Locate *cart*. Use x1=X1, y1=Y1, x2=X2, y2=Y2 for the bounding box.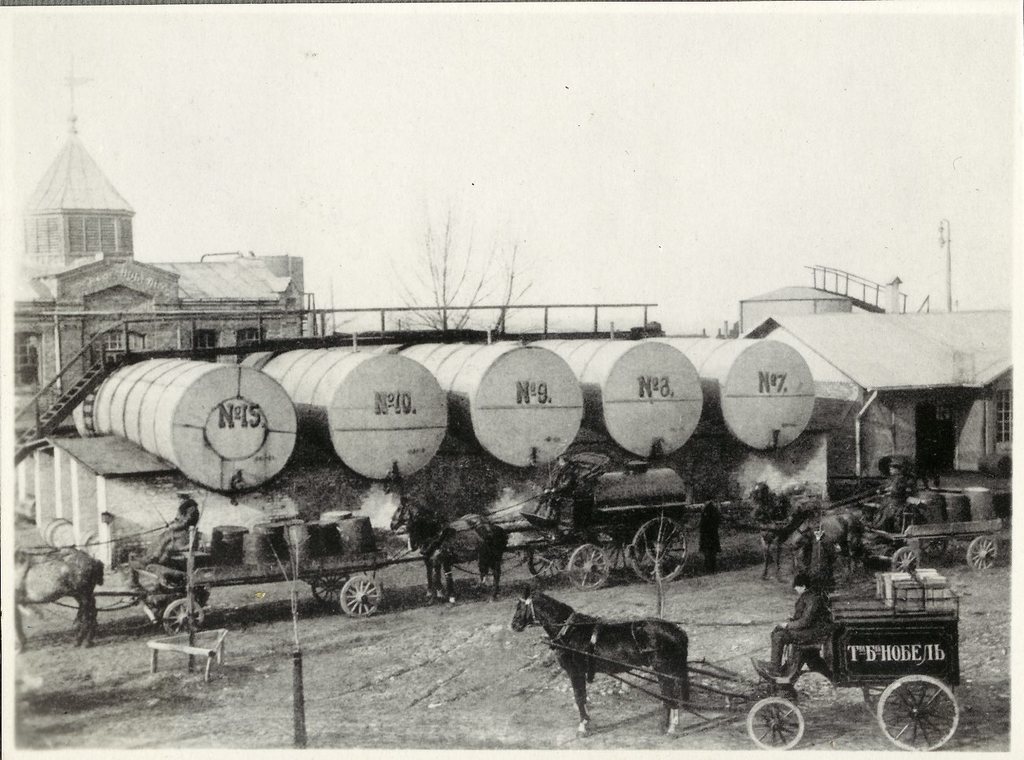
x1=13, y1=526, x2=391, y2=636.
